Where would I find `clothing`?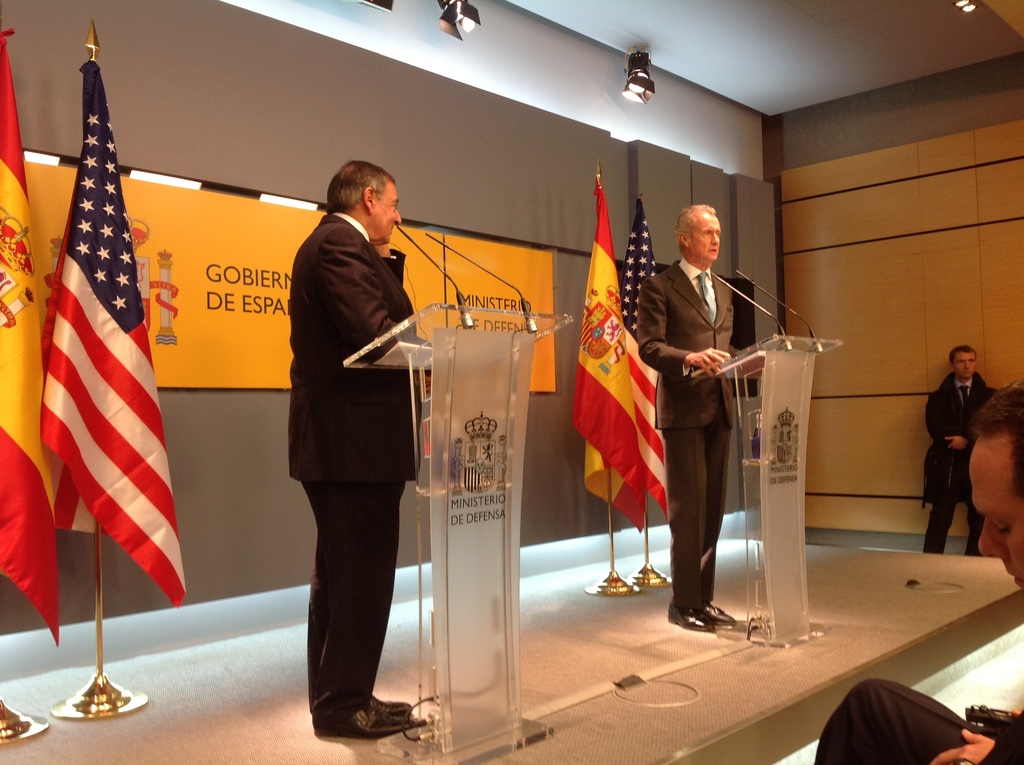
At detection(637, 258, 745, 613).
